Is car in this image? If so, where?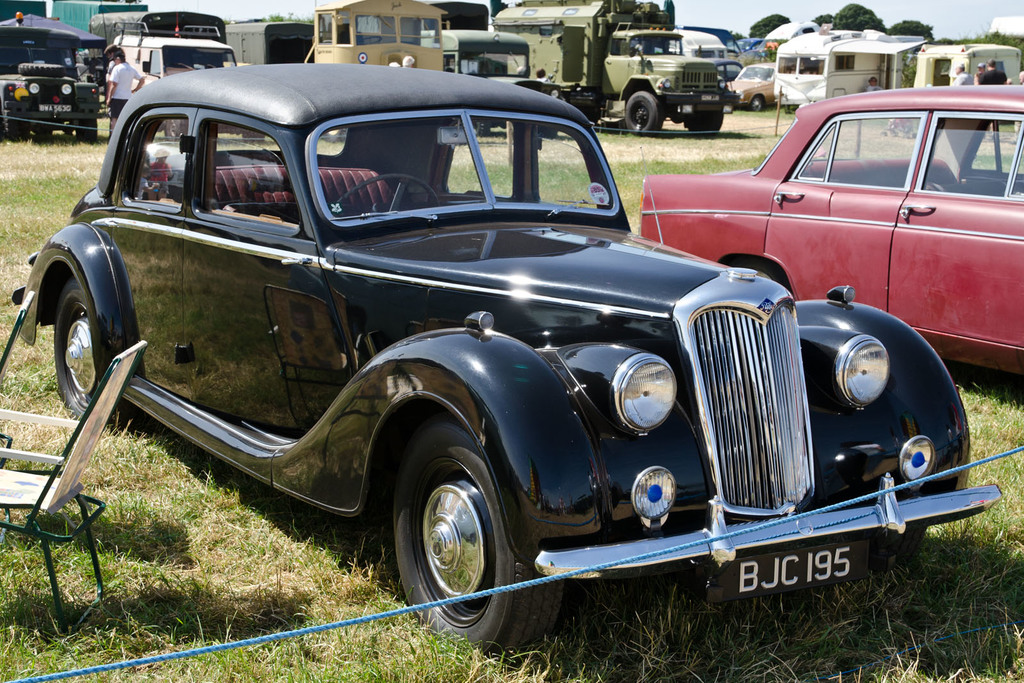
Yes, at (637, 84, 1023, 382).
